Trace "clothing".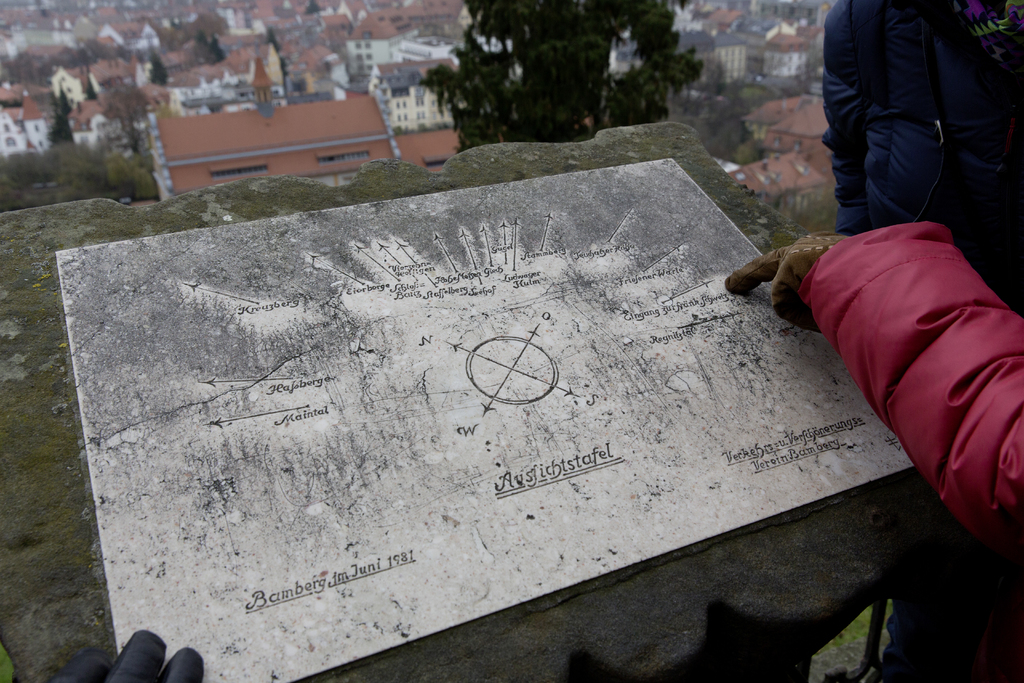
Traced to box=[764, 194, 1023, 584].
